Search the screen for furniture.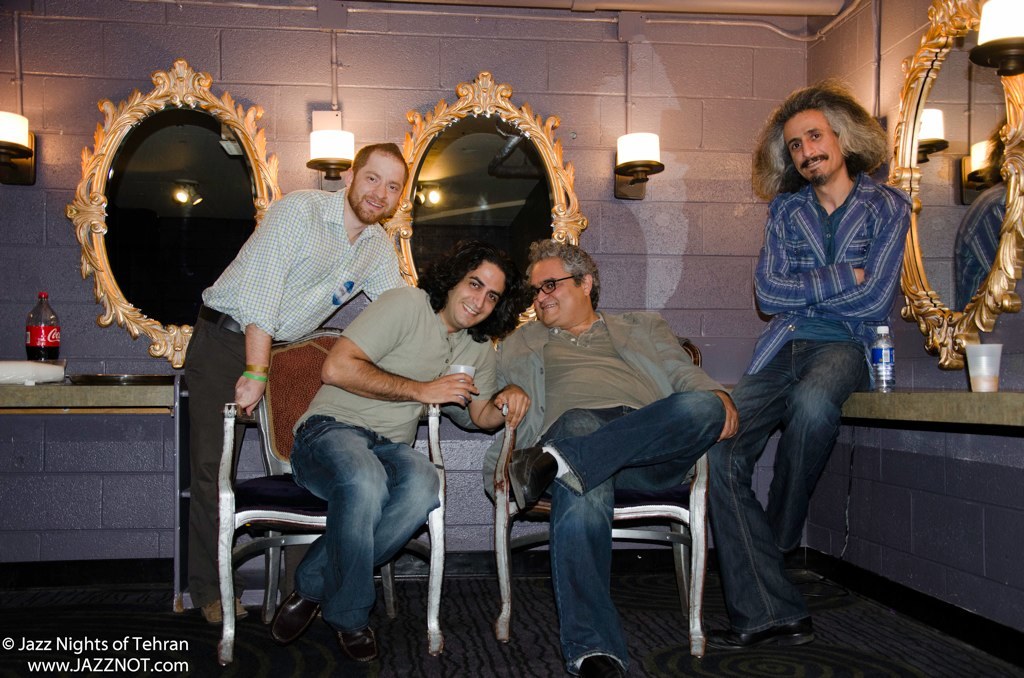
Found at {"left": 0, "top": 373, "right": 183, "bottom": 610}.
